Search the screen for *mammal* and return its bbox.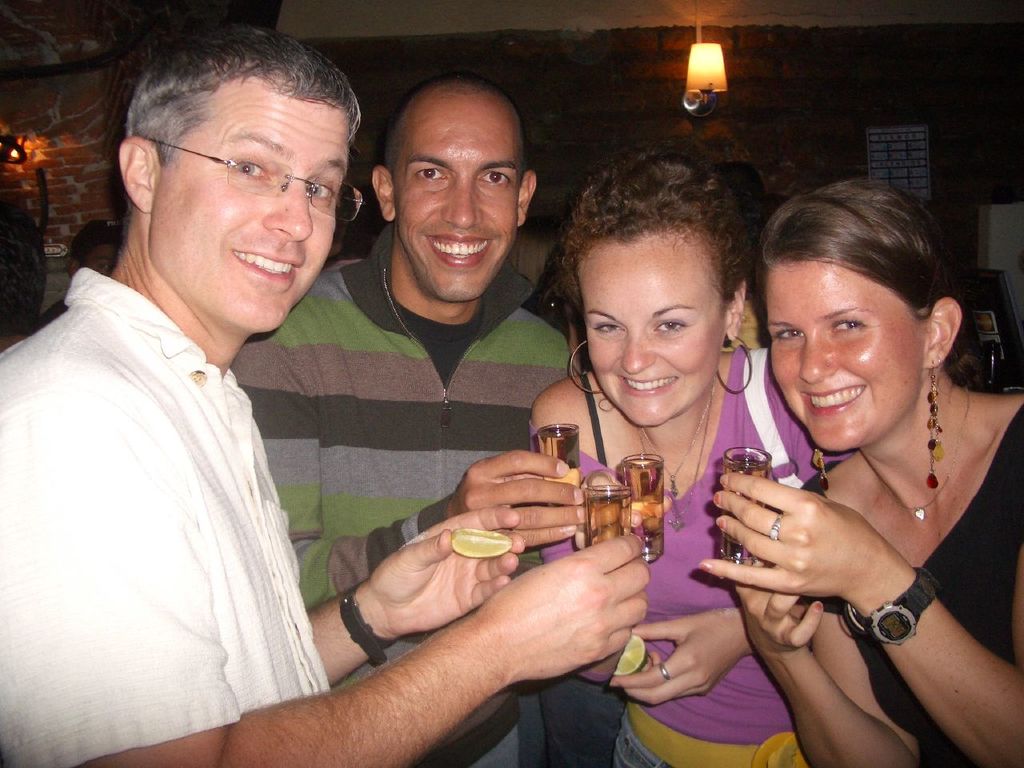
Found: 224 74 576 767.
